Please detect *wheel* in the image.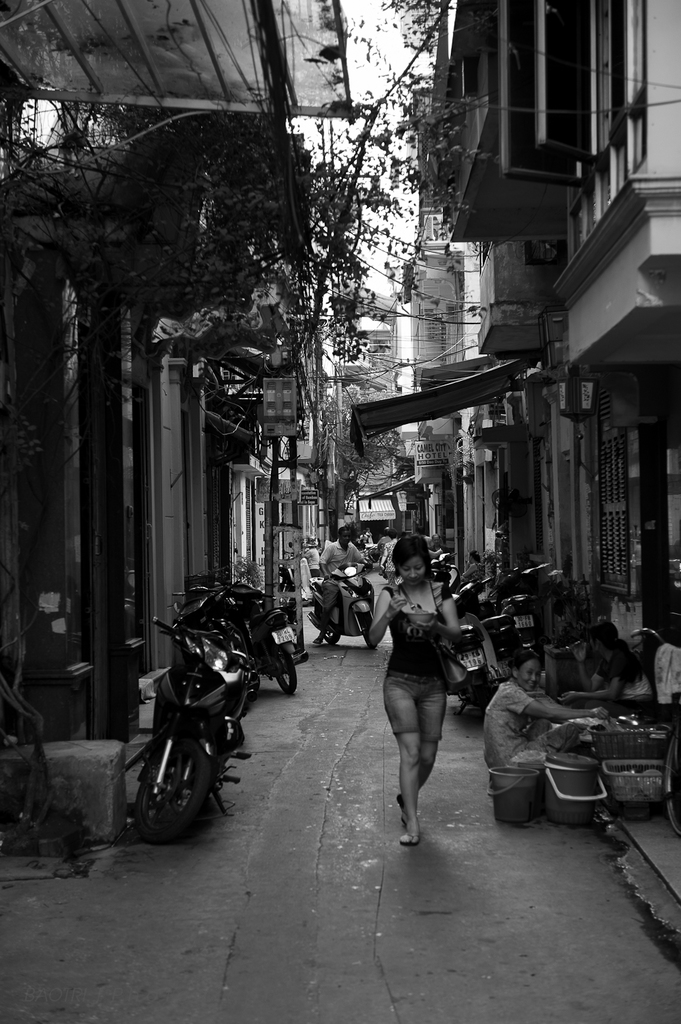
box(658, 722, 680, 830).
